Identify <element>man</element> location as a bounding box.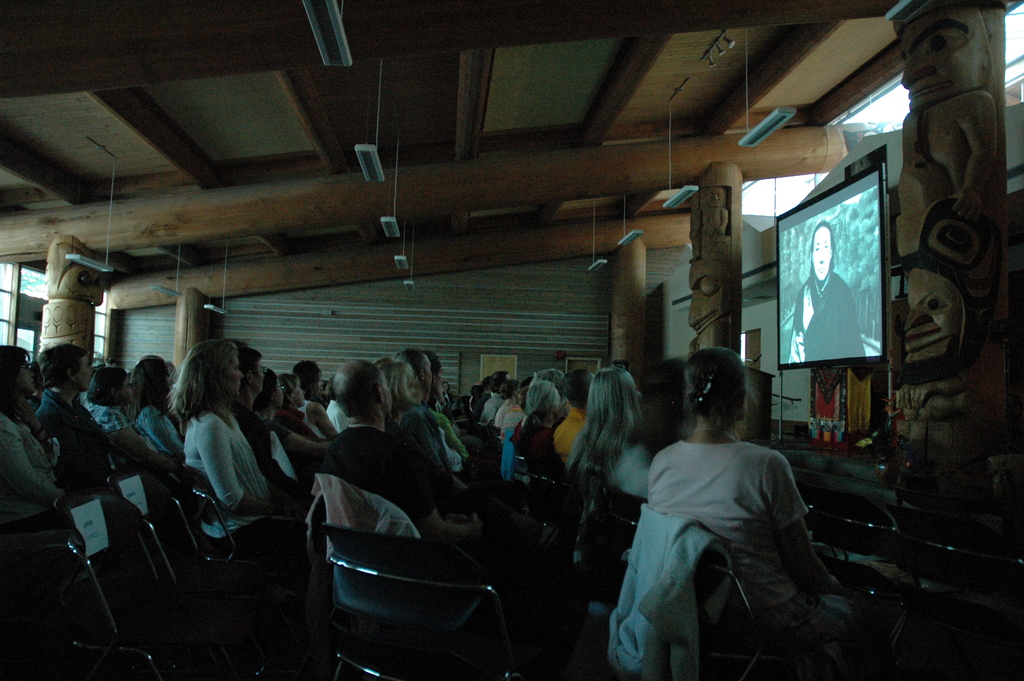
box=[316, 358, 557, 680].
